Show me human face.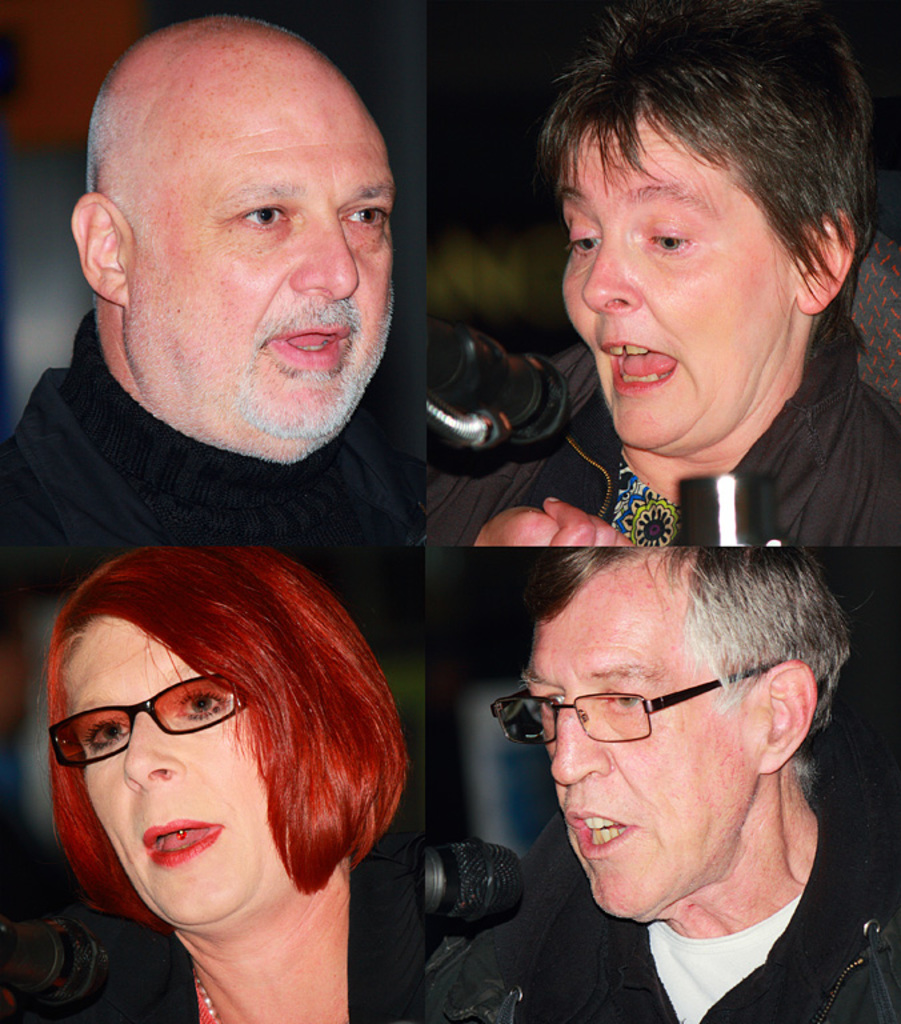
human face is here: 557, 105, 801, 452.
